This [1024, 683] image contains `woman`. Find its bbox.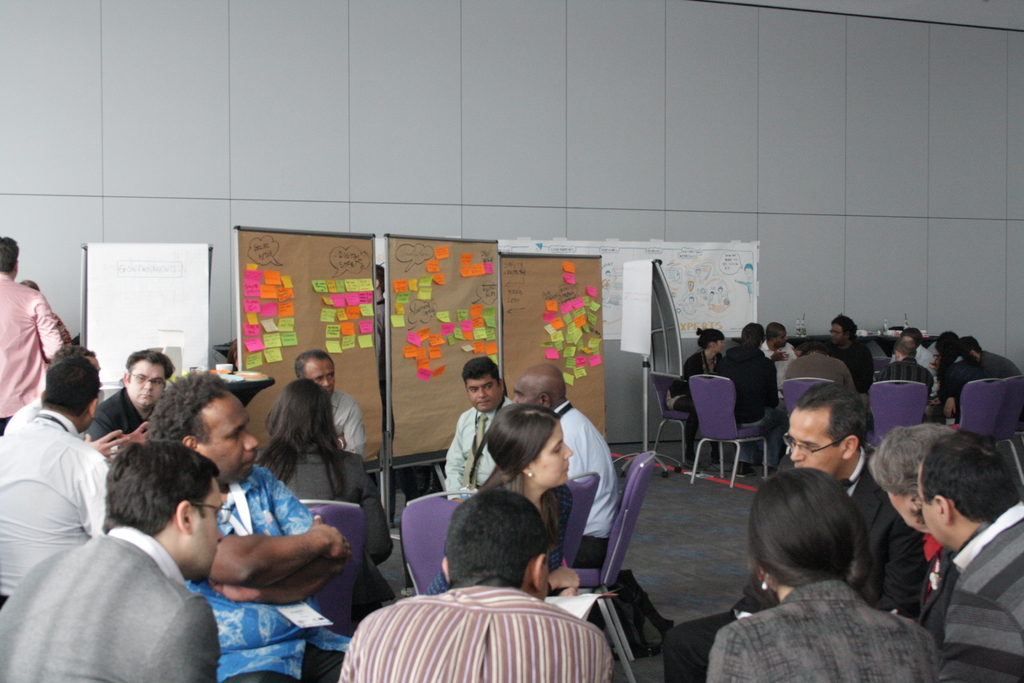
x1=660, y1=325, x2=727, y2=477.
